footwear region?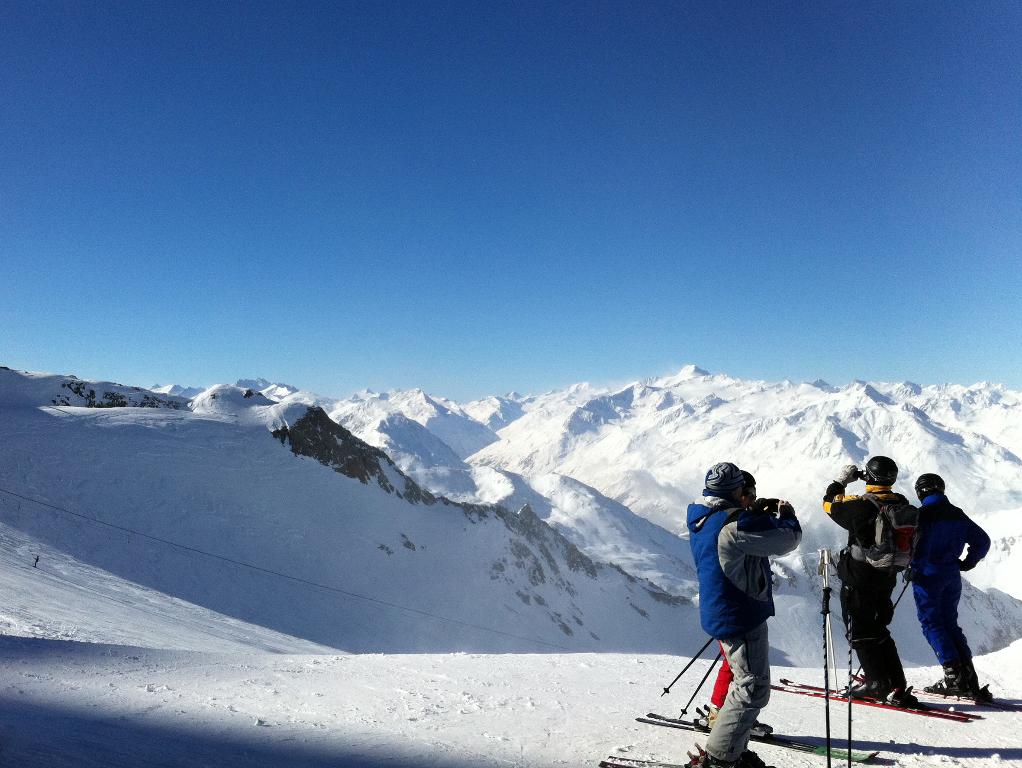
locate(922, 679, 966, 695)
